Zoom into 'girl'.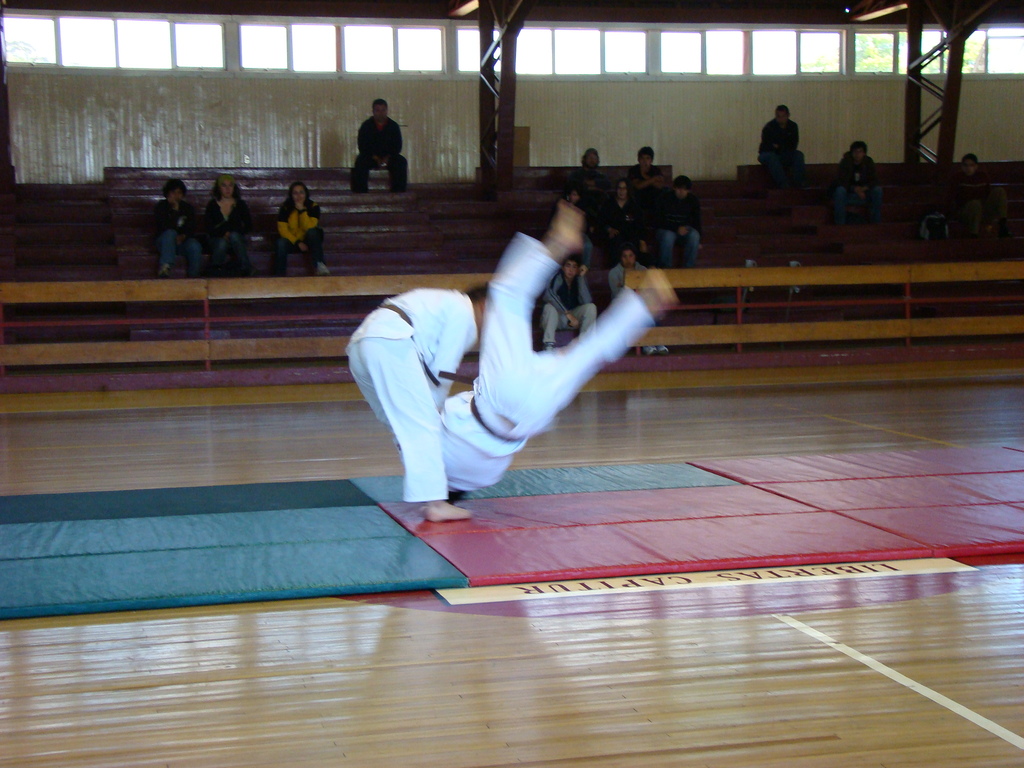
Zoom target: select_region(278, 180, 331, 277).
